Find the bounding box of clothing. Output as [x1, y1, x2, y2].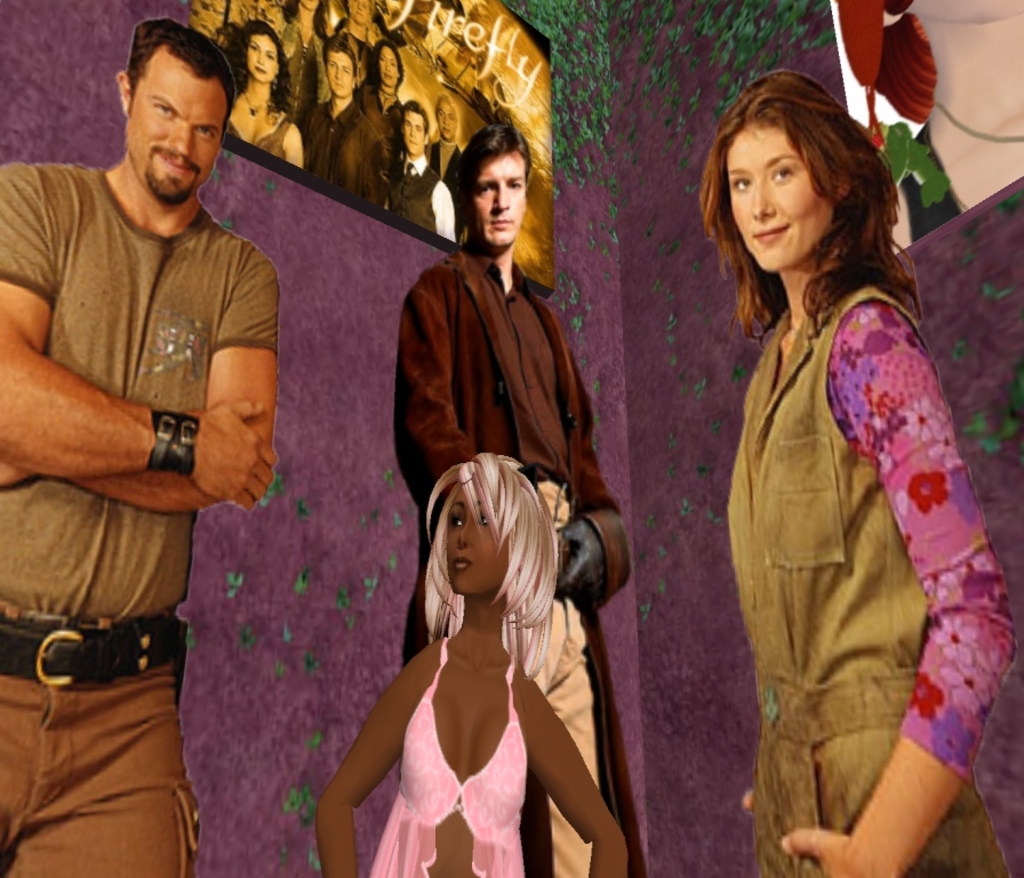
[366, 644, 522, 877].
